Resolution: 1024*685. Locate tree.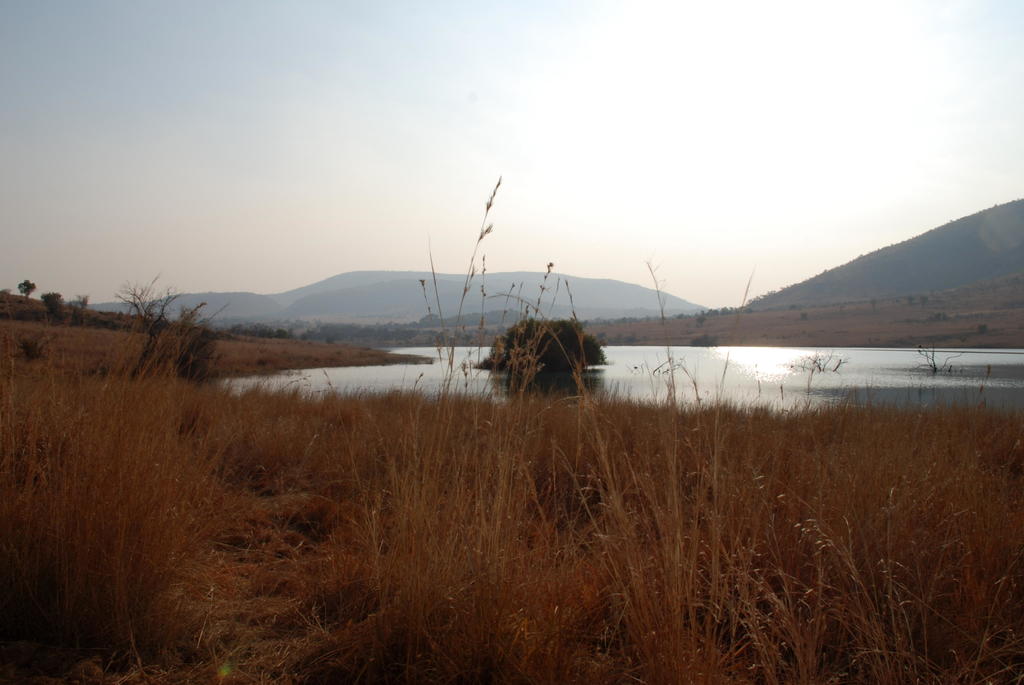
<bbox>33, 302, 65, 323</bbox>.
